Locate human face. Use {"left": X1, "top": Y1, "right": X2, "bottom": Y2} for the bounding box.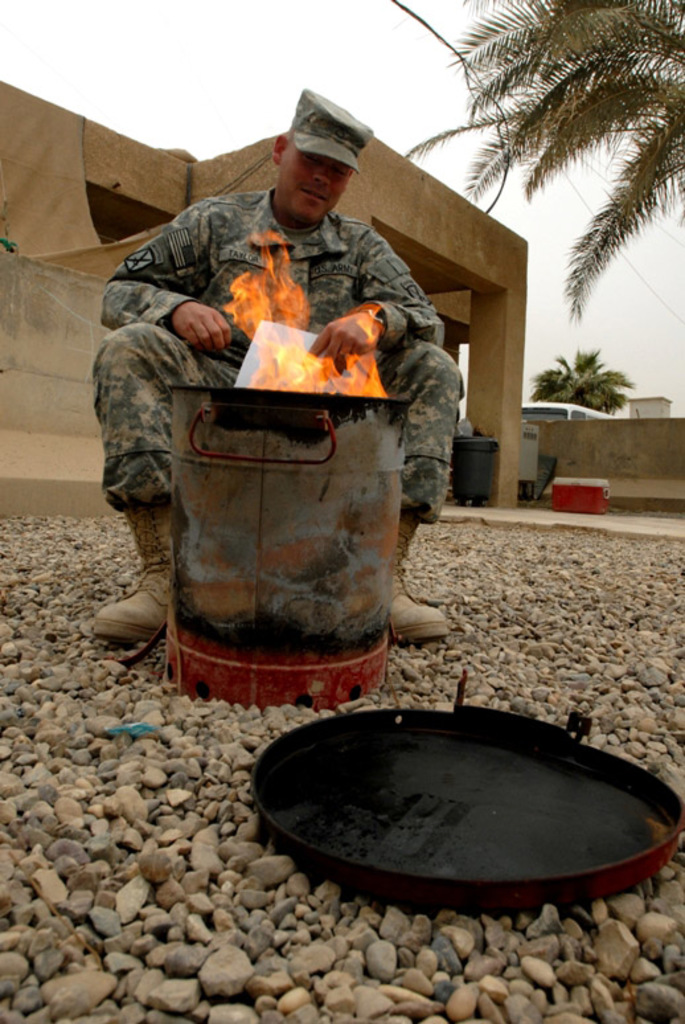
{"left": 276, "top": 142, "right": 350, "bottom": 225}.
